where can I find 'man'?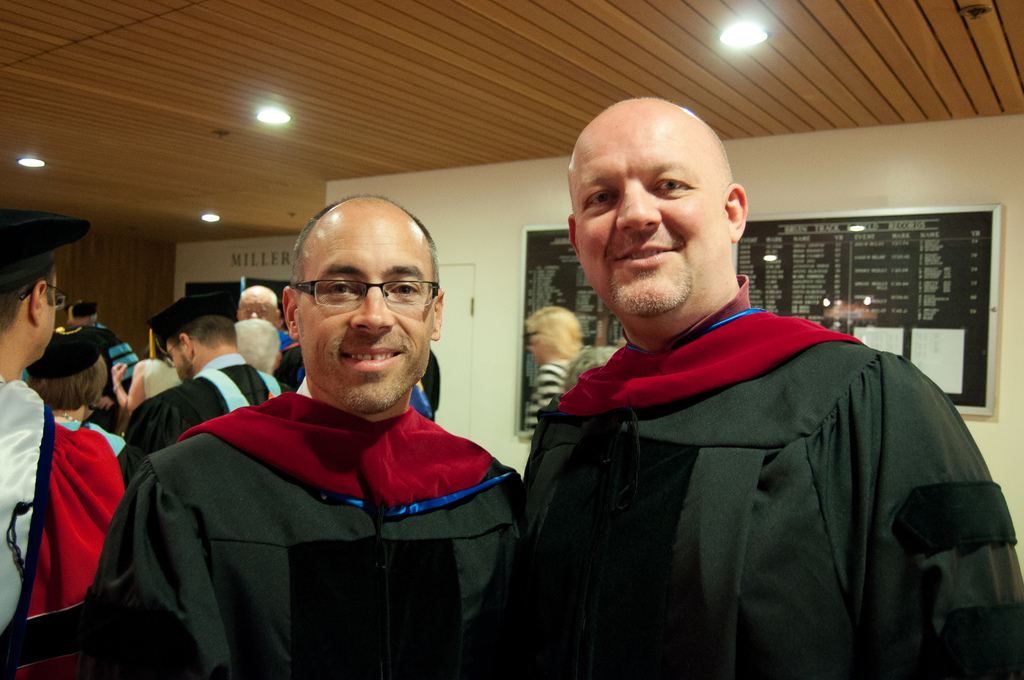
You can find it at <box>0,205,132,679</box>.
